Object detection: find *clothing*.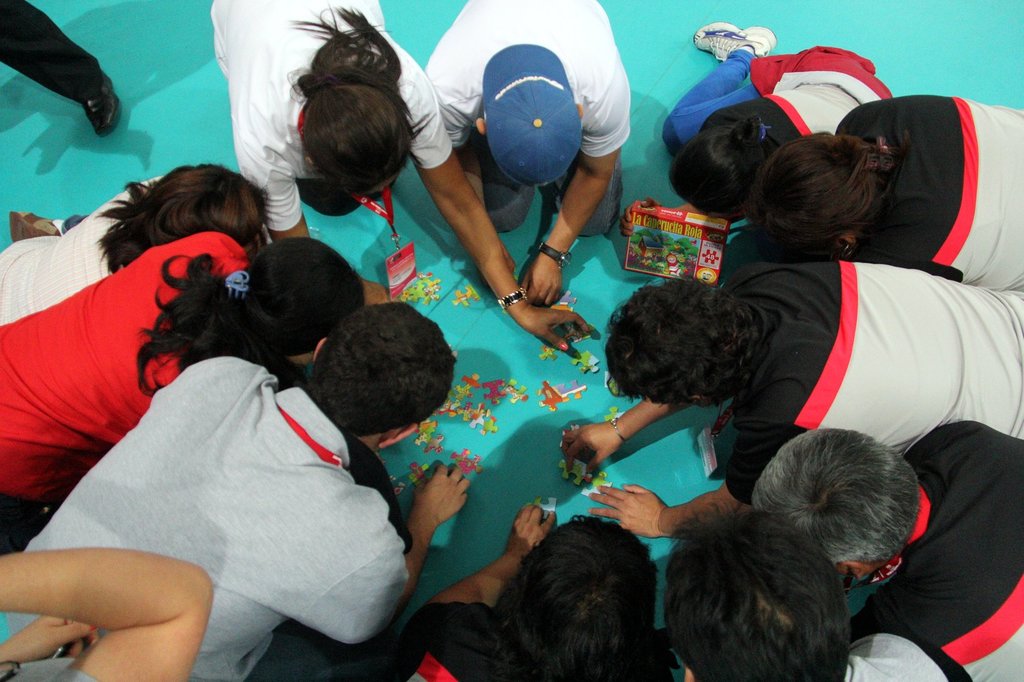
(212,0,454,232).
